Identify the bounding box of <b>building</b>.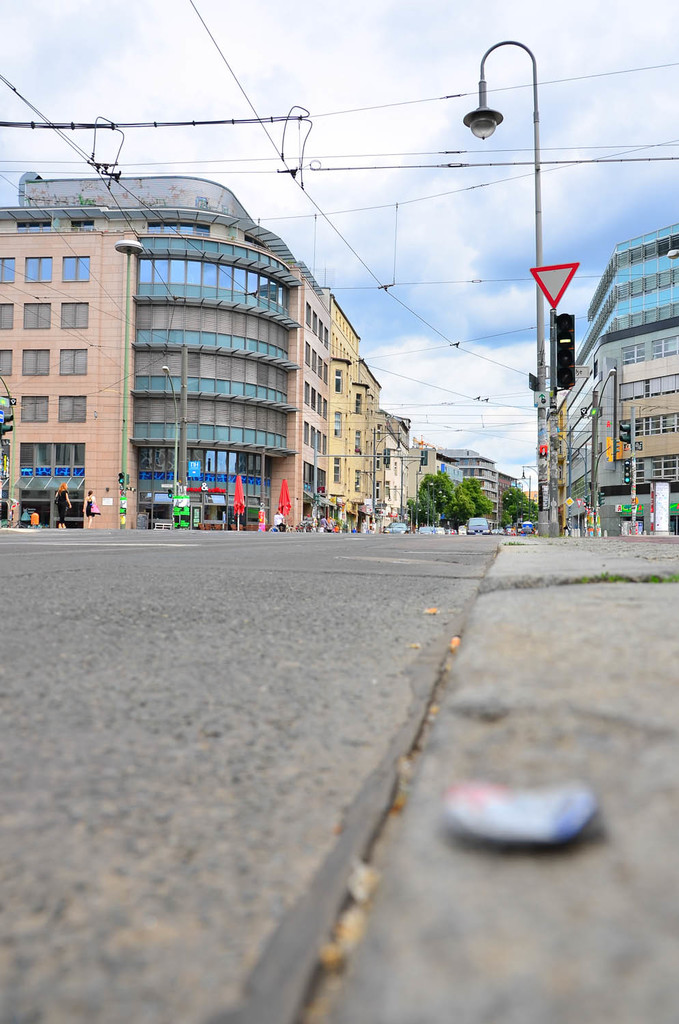
0:208:296:526.
